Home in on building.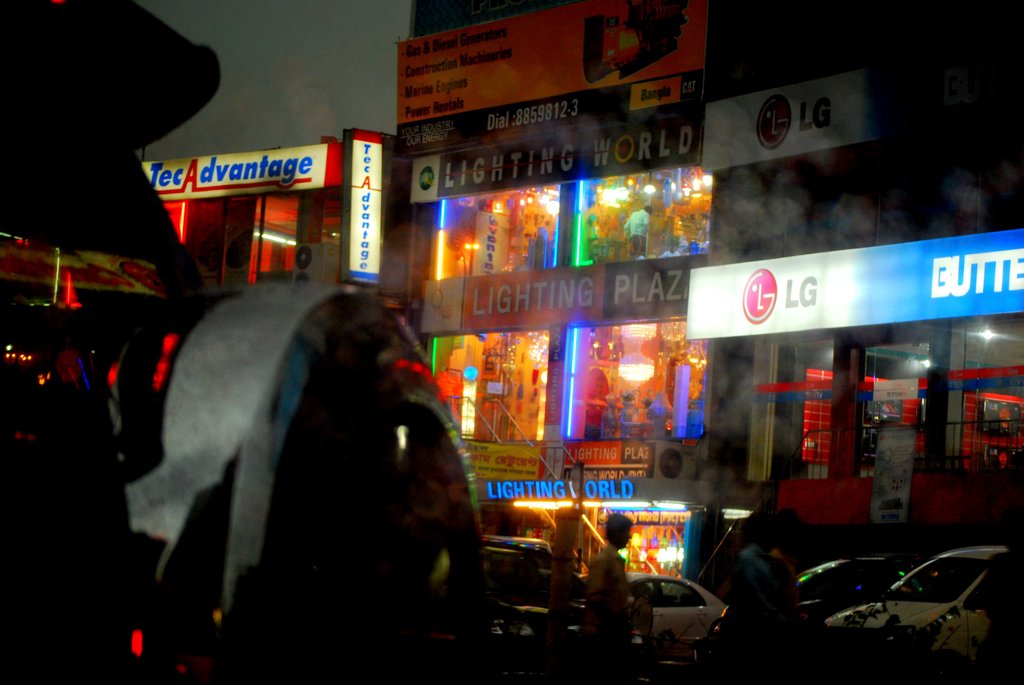
Homed in at <bbox>707, 0, 1023, 528</bbox>.
